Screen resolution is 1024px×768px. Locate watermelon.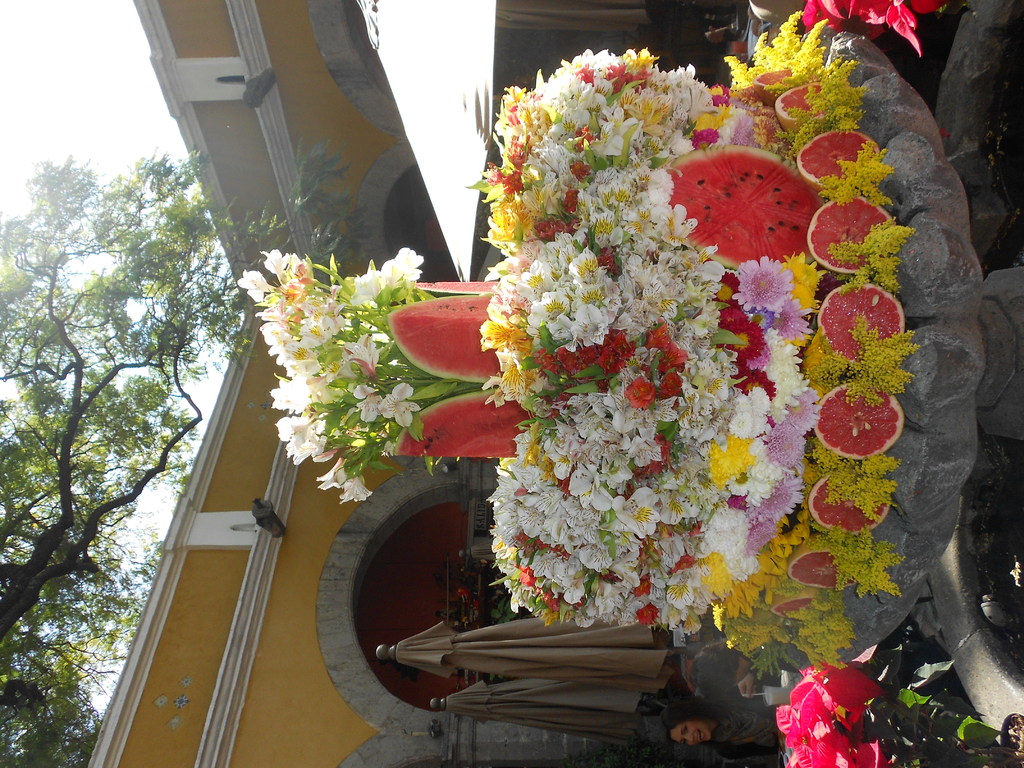
Rect(413, 280, 496, 297).
